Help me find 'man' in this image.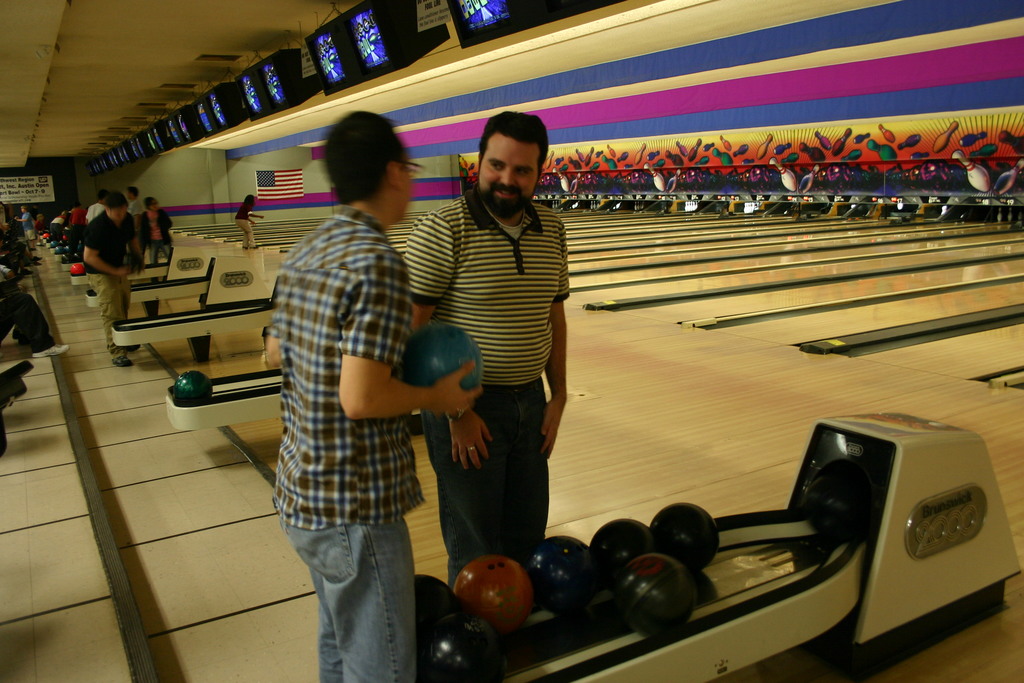
Found it: bbox=(232, 190, 269, 253).
